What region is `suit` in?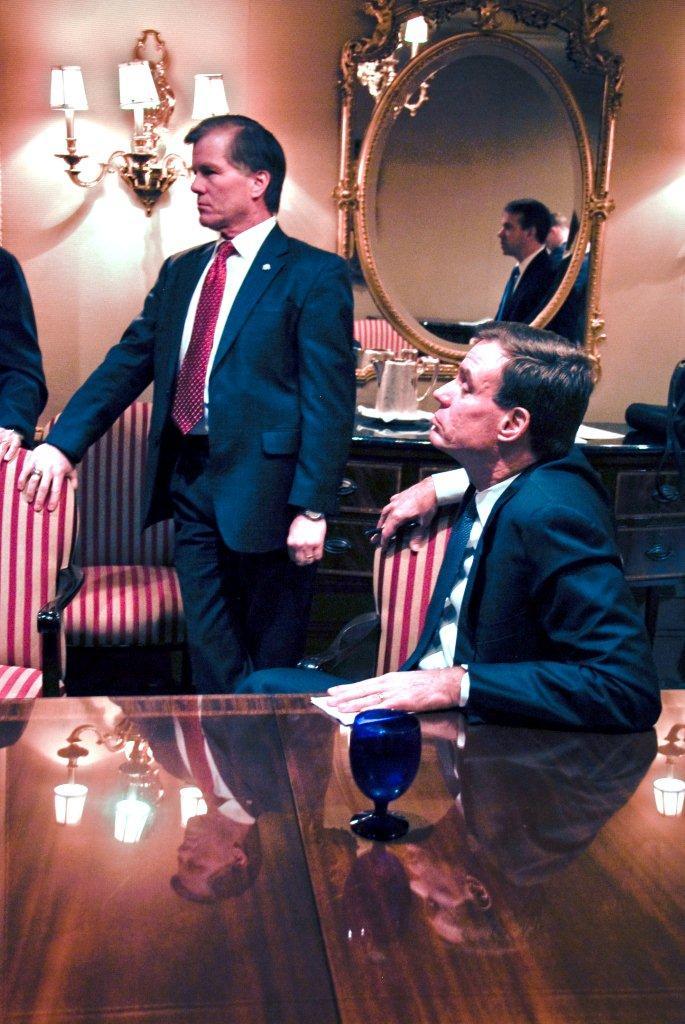
bbox(0, 245, 47, 446).
